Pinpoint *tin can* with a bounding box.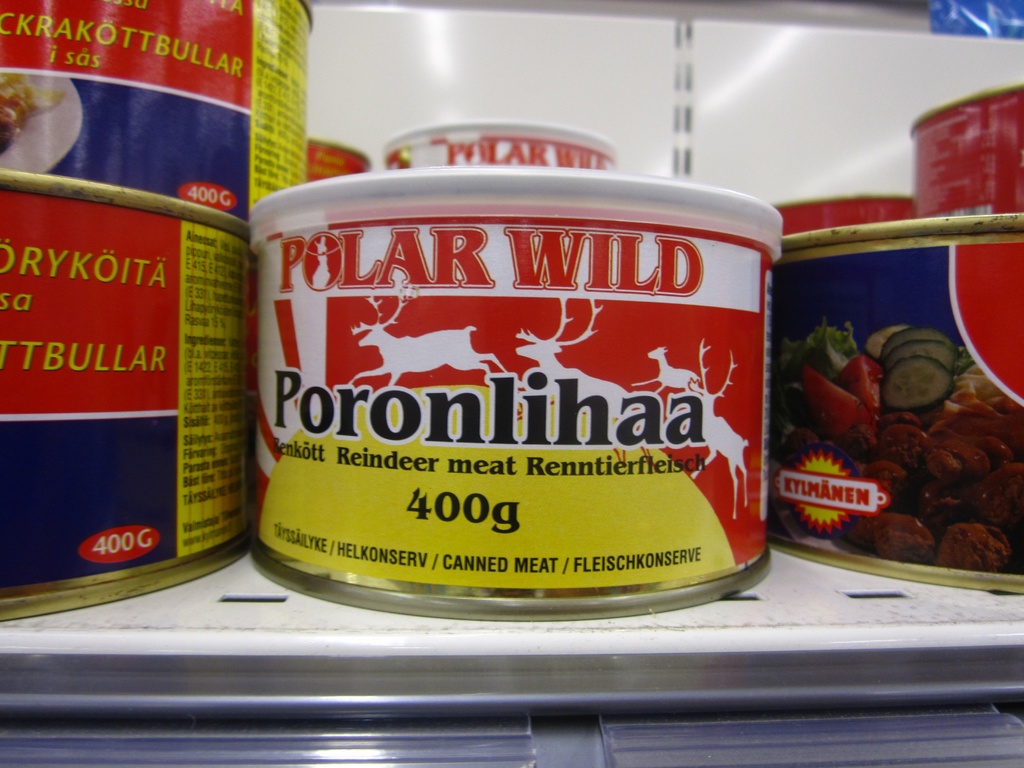
0, 0, 316, 222.
